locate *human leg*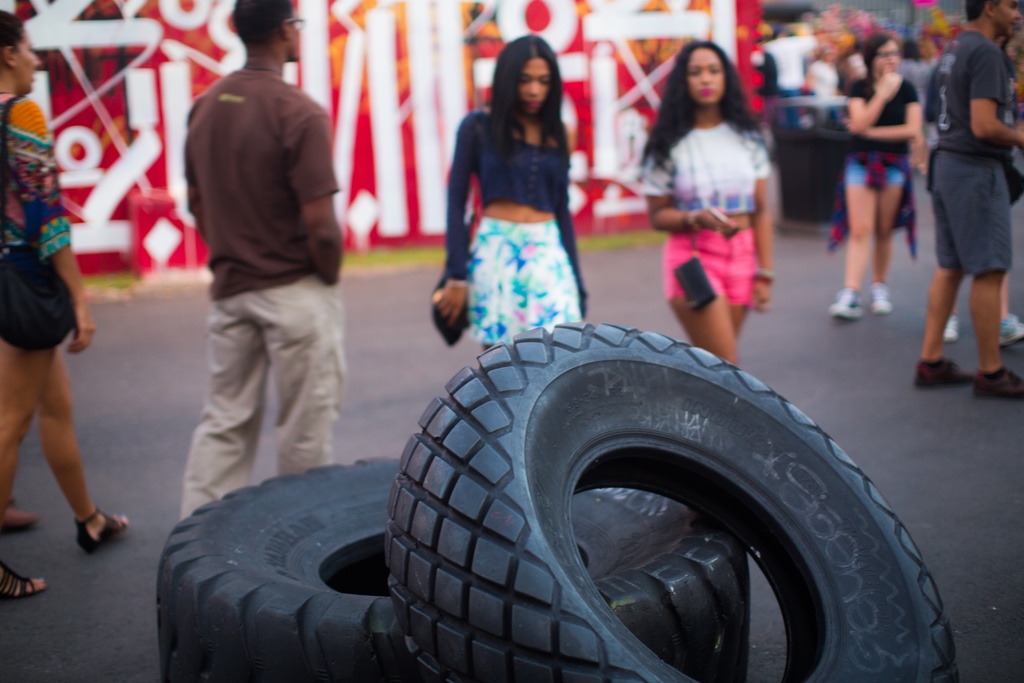
<region>873, 158, 906, 313</region>
